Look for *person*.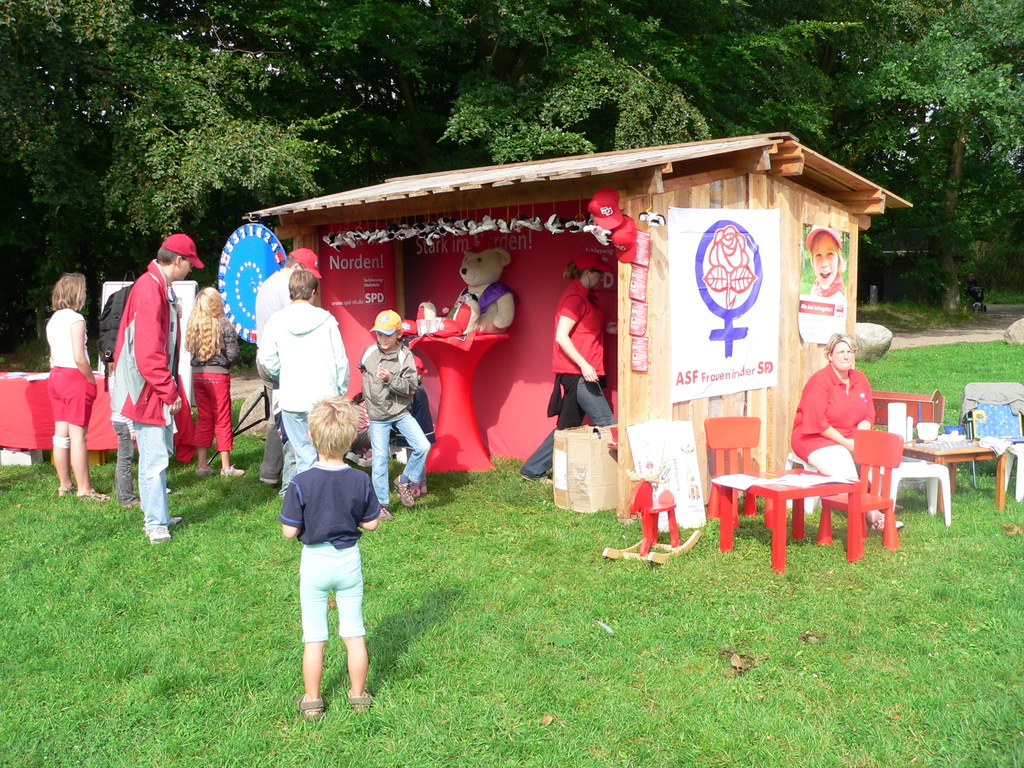
Found: [275, 392, 381, 726].
